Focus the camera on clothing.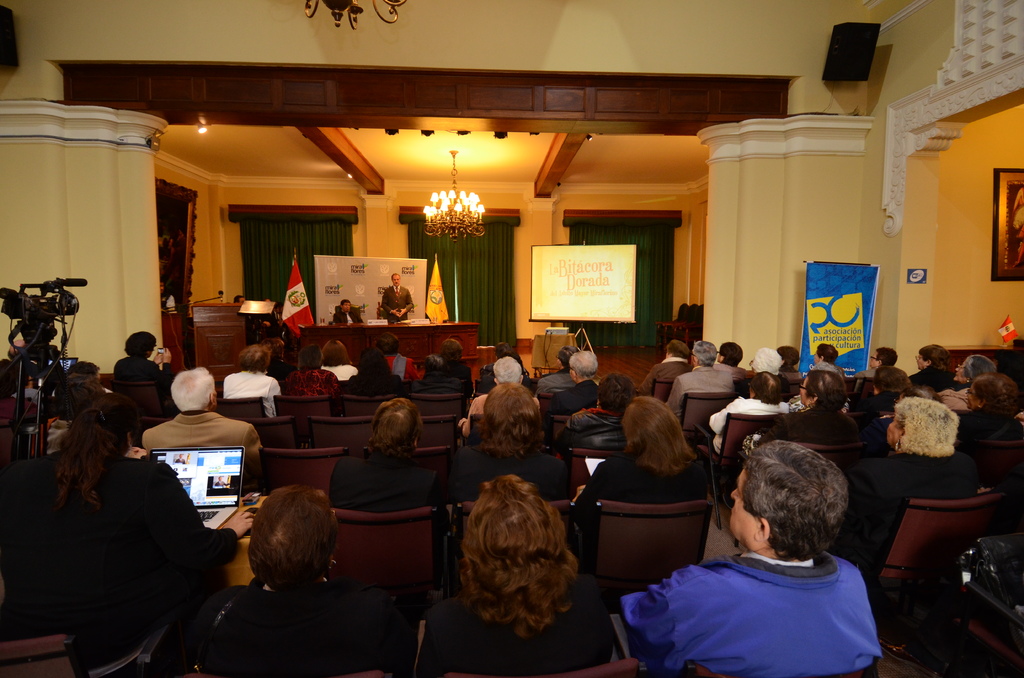
Focus region: region(541, 377, 602, 416).
